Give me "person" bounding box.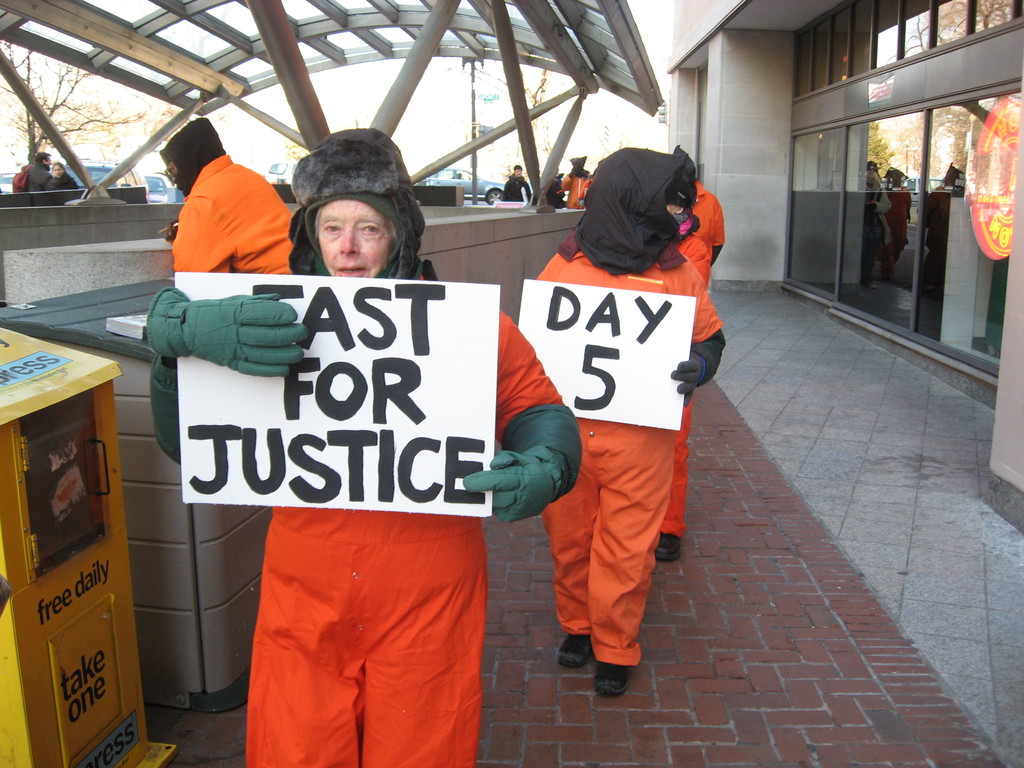
(left=24, top=154, right=52, bottom=191).
